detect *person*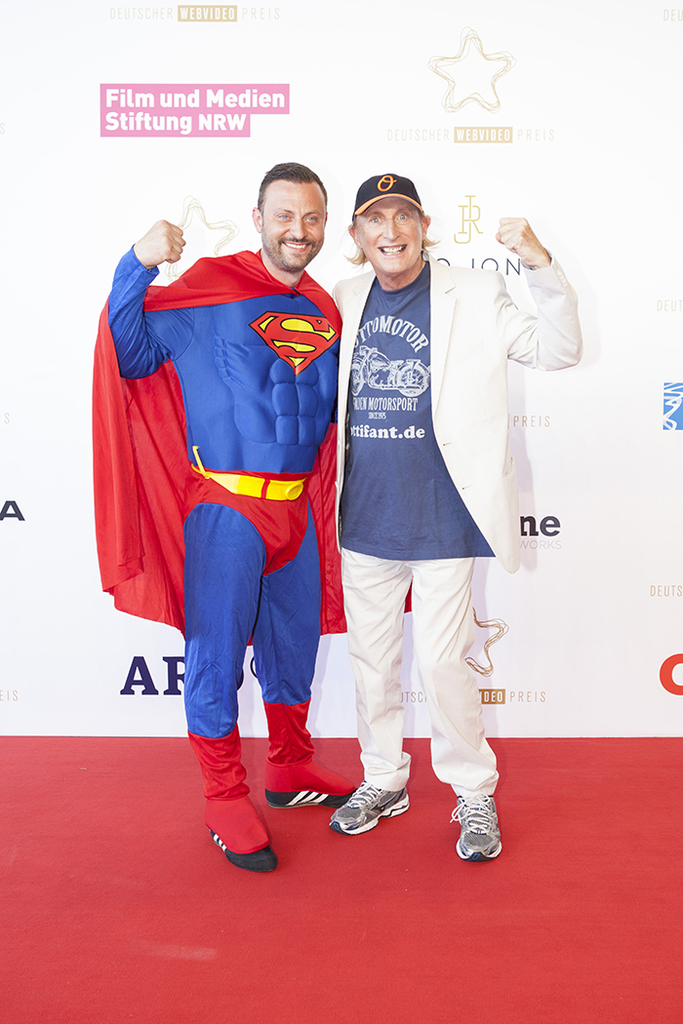
[left=91, top=159, right=417, bottom=870]
